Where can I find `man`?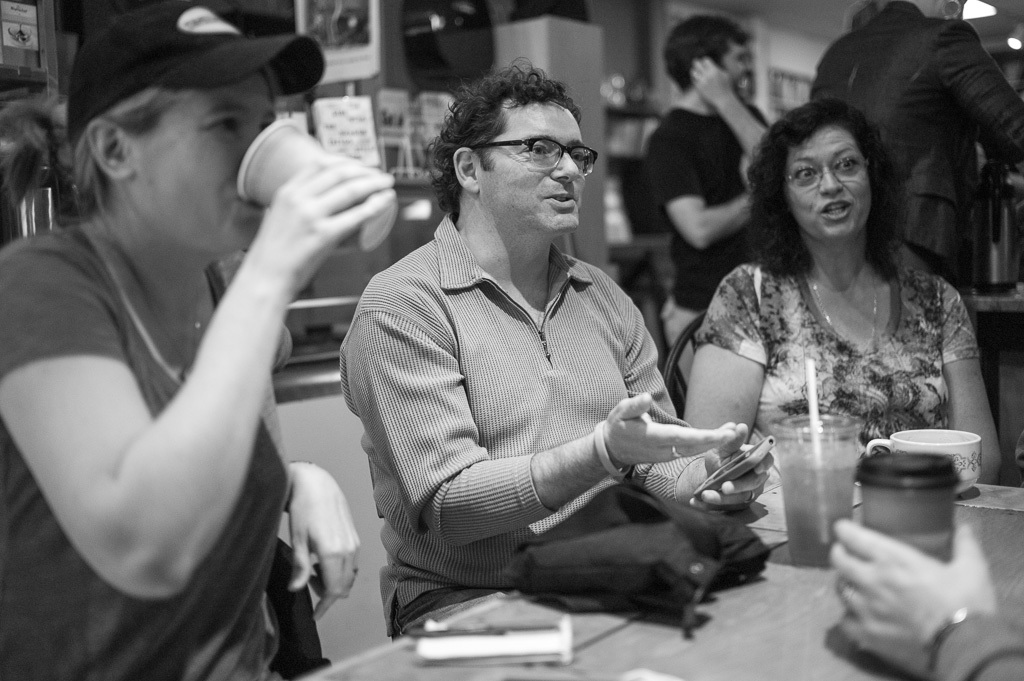
You can find it at (left=797, top=0, right=1023, bottom=297).
